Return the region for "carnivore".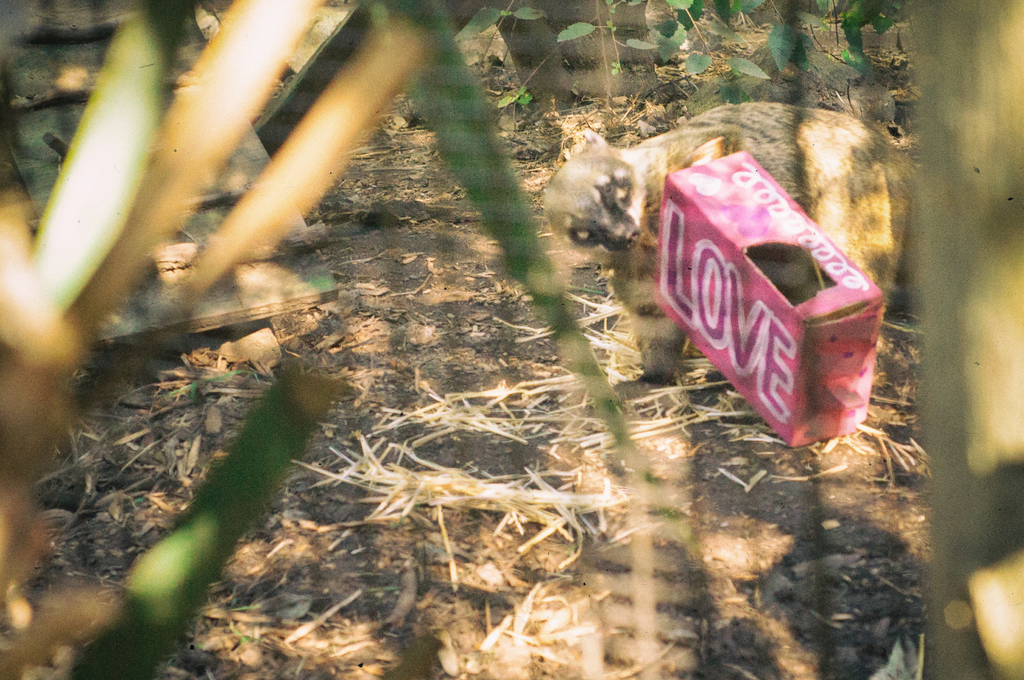
{"x1": 537, "y1": 99, "x2": 917, "y2": 380}.
